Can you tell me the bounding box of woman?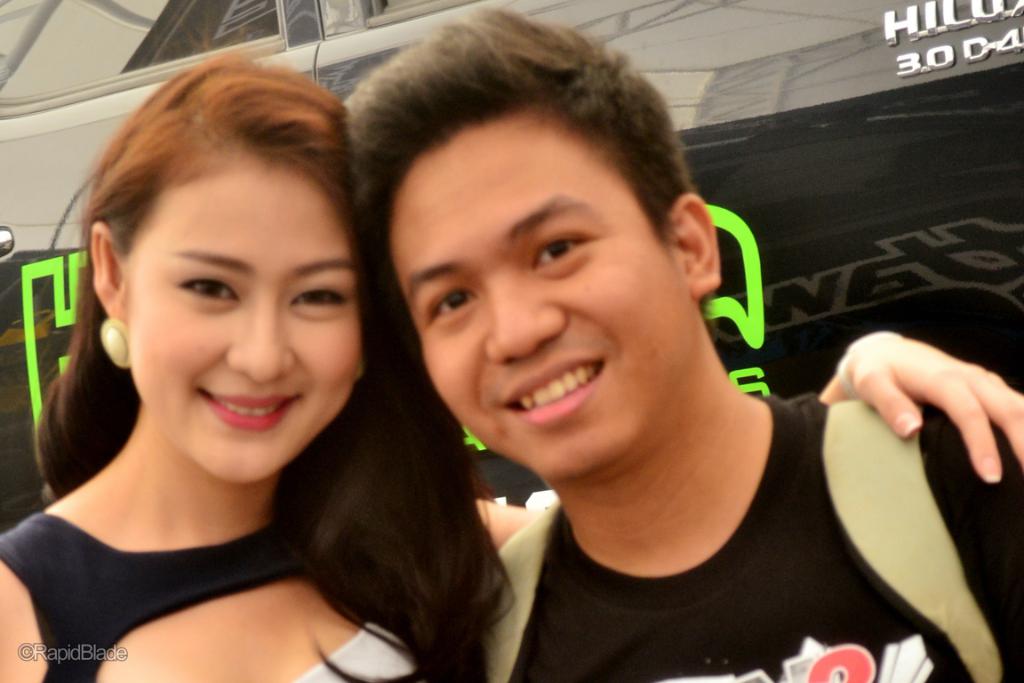
bbox=(0, 57, 1023, 682).
